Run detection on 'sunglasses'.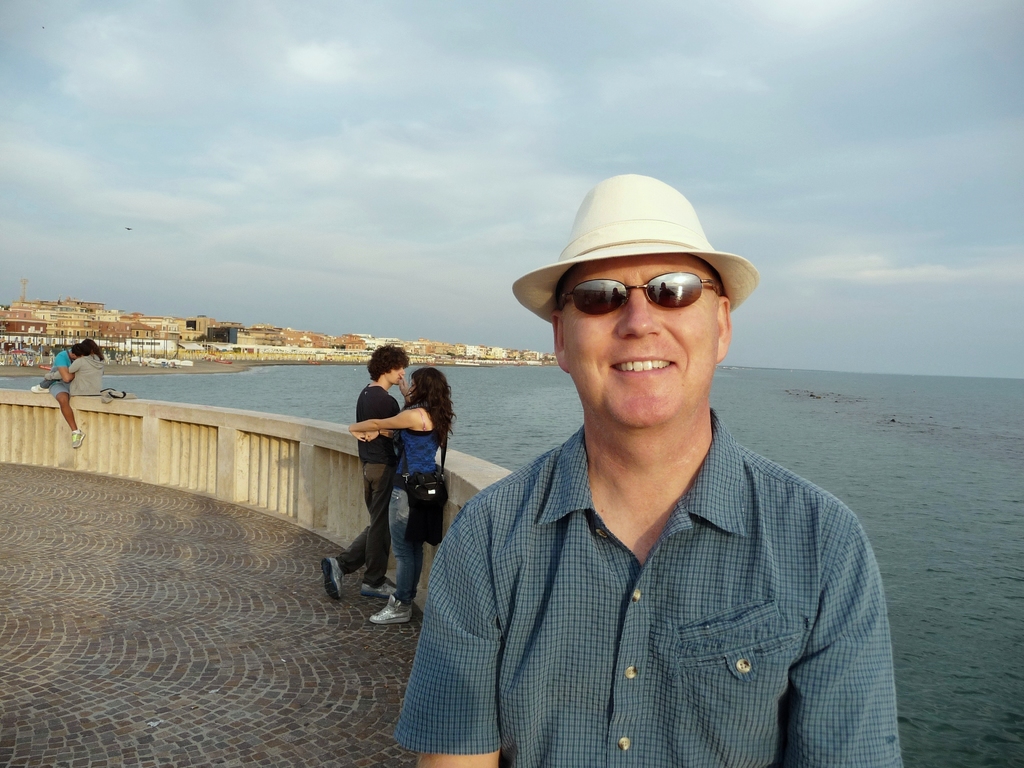
Result: [557,270,724,317].
